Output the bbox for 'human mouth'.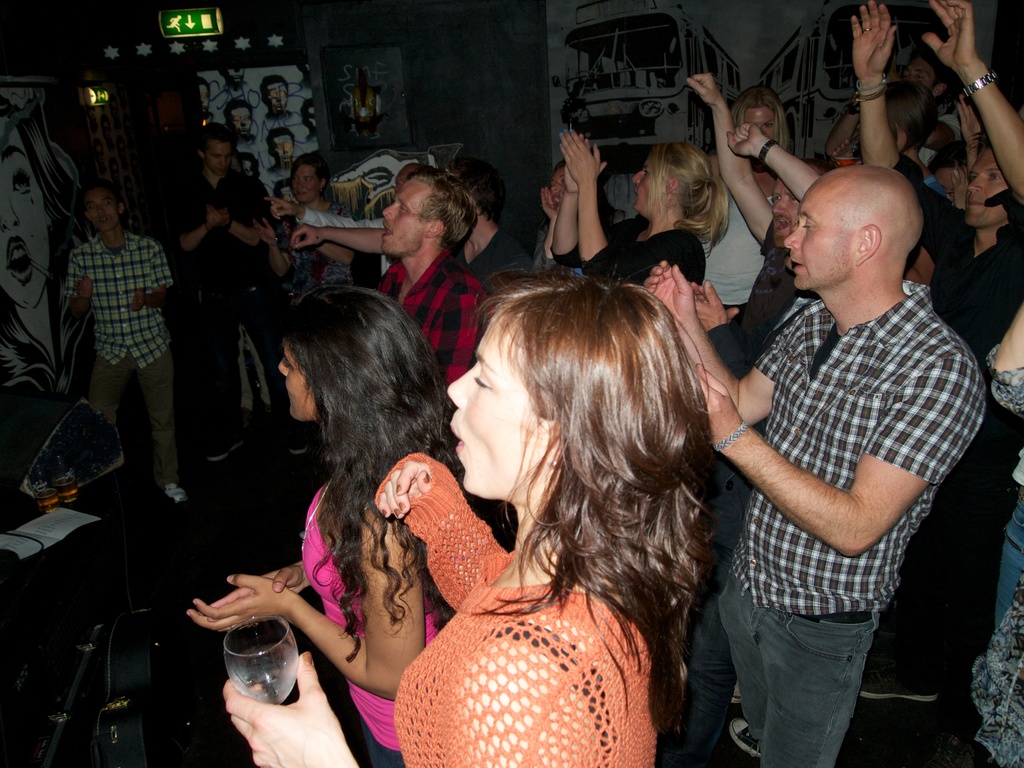
<region>232, 75, 239, 79</region>.
